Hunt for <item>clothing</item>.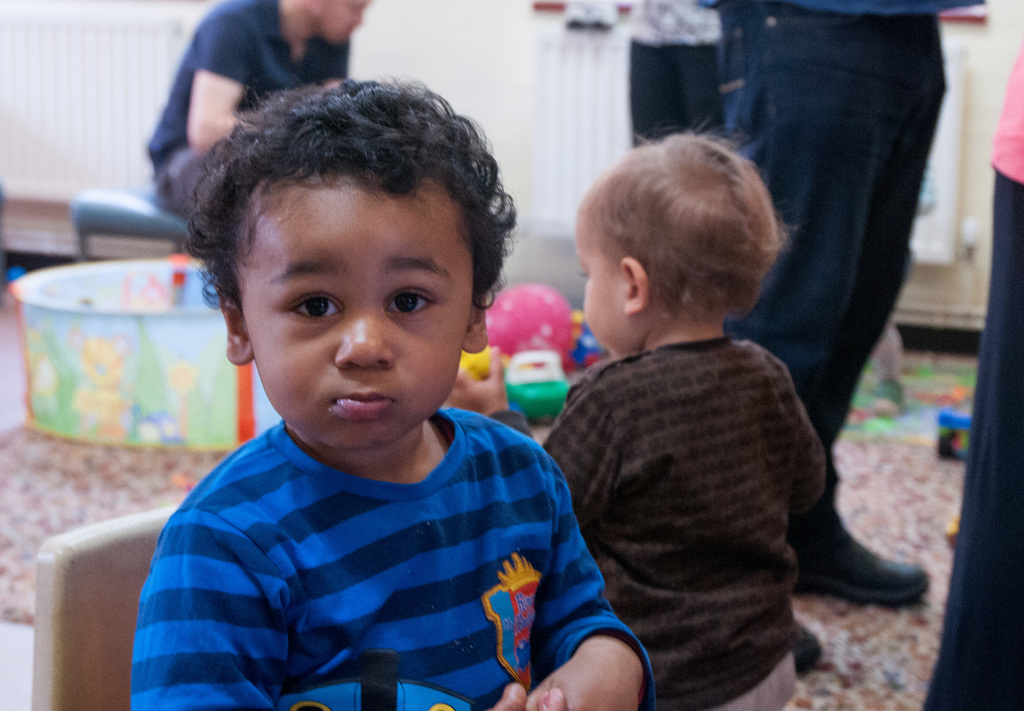
Hunted down at (920, 40, 1023, 710).
